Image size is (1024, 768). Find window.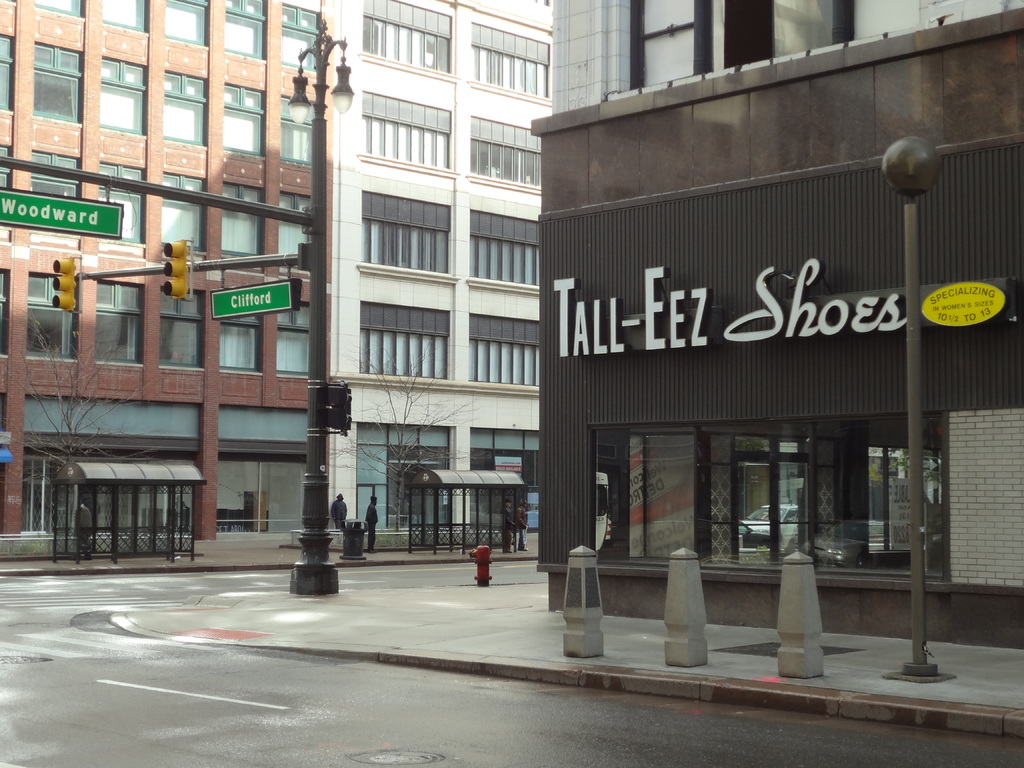
bbox=[356, 0, 452, 72].
